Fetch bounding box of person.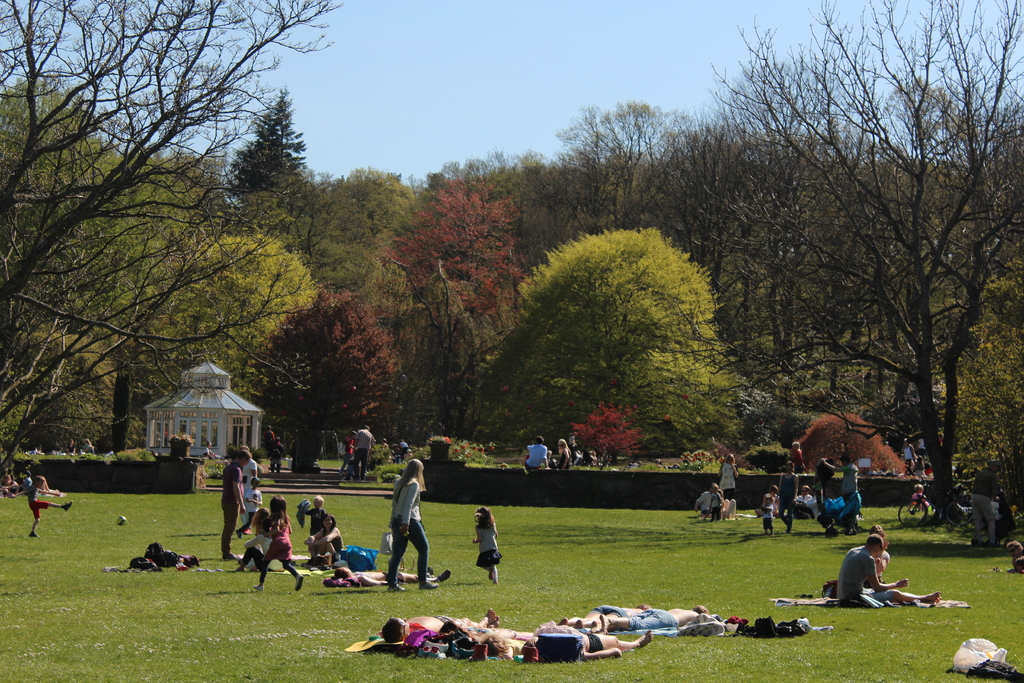
Bbox: <bbox>220, 445, 250, 557</bbox>.
